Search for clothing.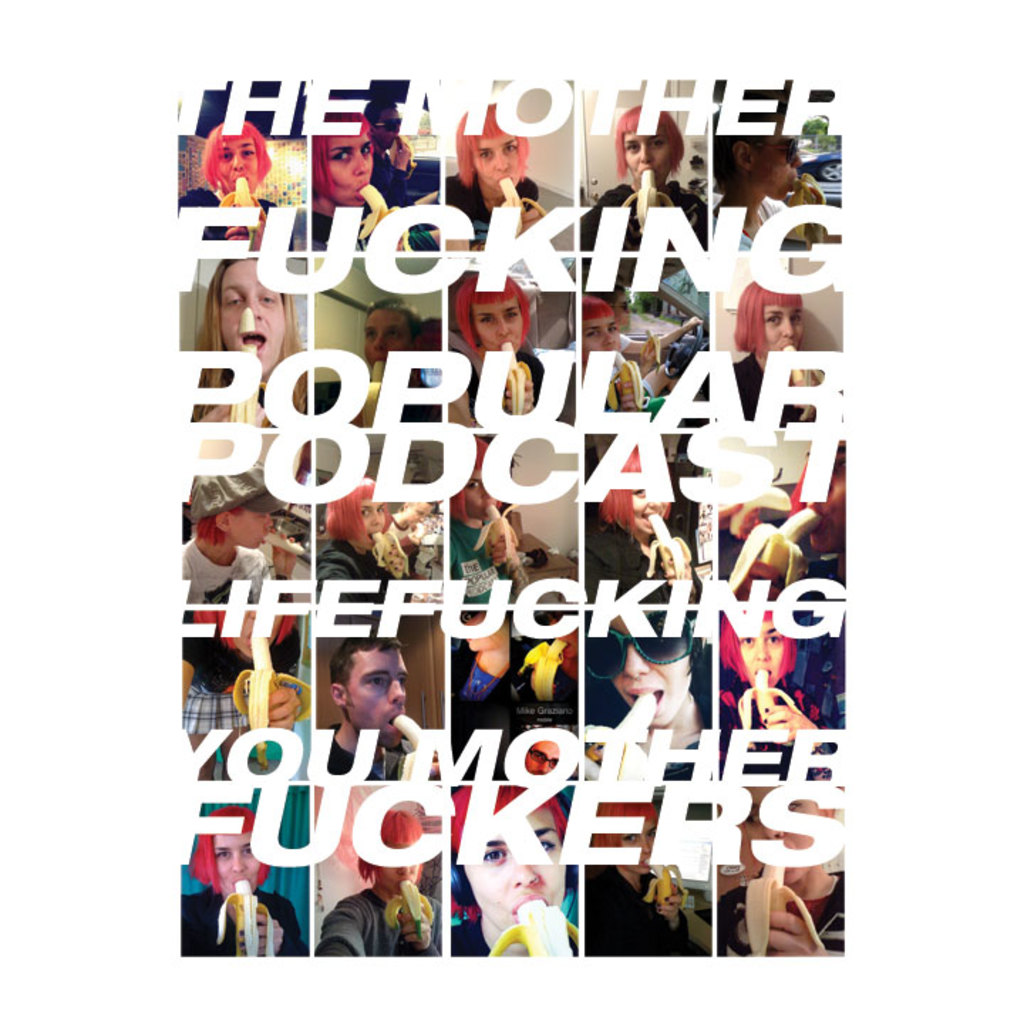
Found at locate(175, 890, 299, 960).
